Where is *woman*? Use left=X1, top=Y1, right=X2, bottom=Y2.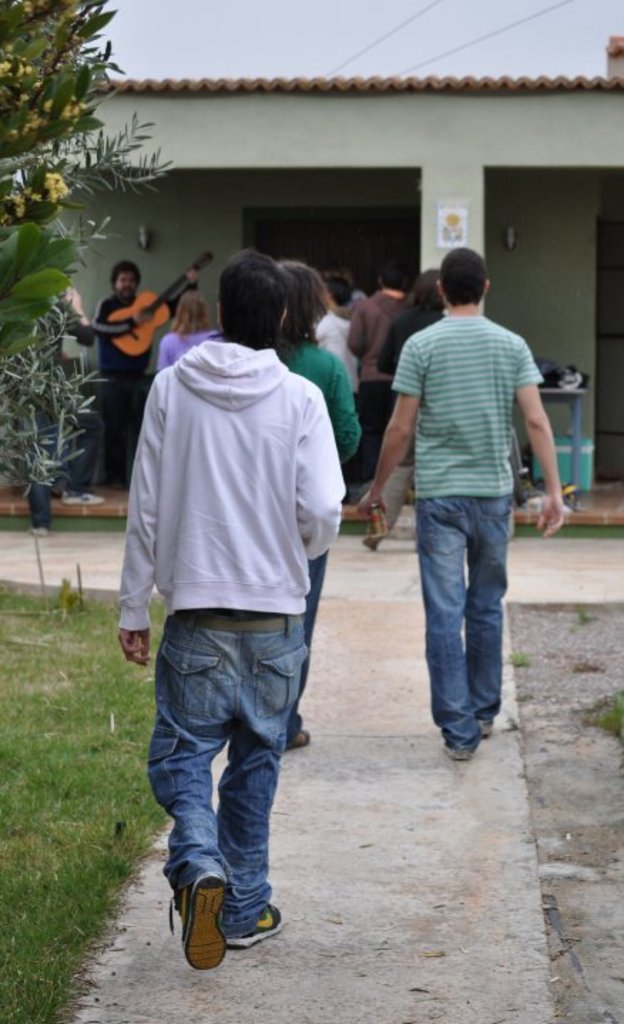
left=359, top=266, right=449, bottom=551.
